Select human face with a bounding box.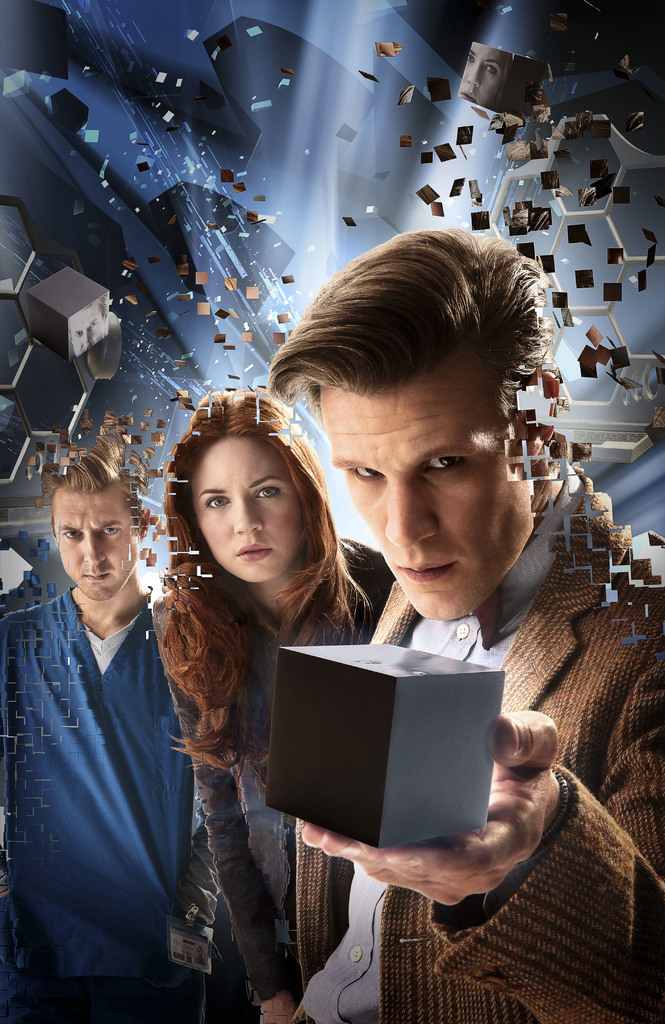
311/361/526/623.
